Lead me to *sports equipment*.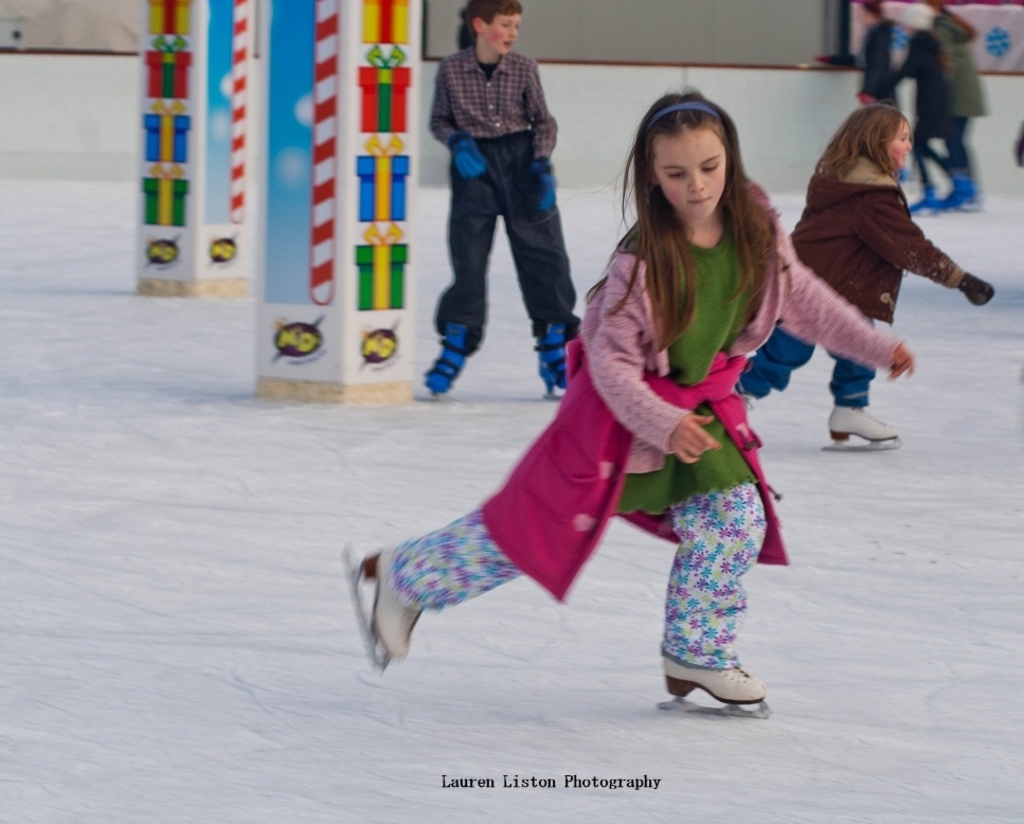
Lead to [x1=347, y1=529, x2=421, y2=669].
